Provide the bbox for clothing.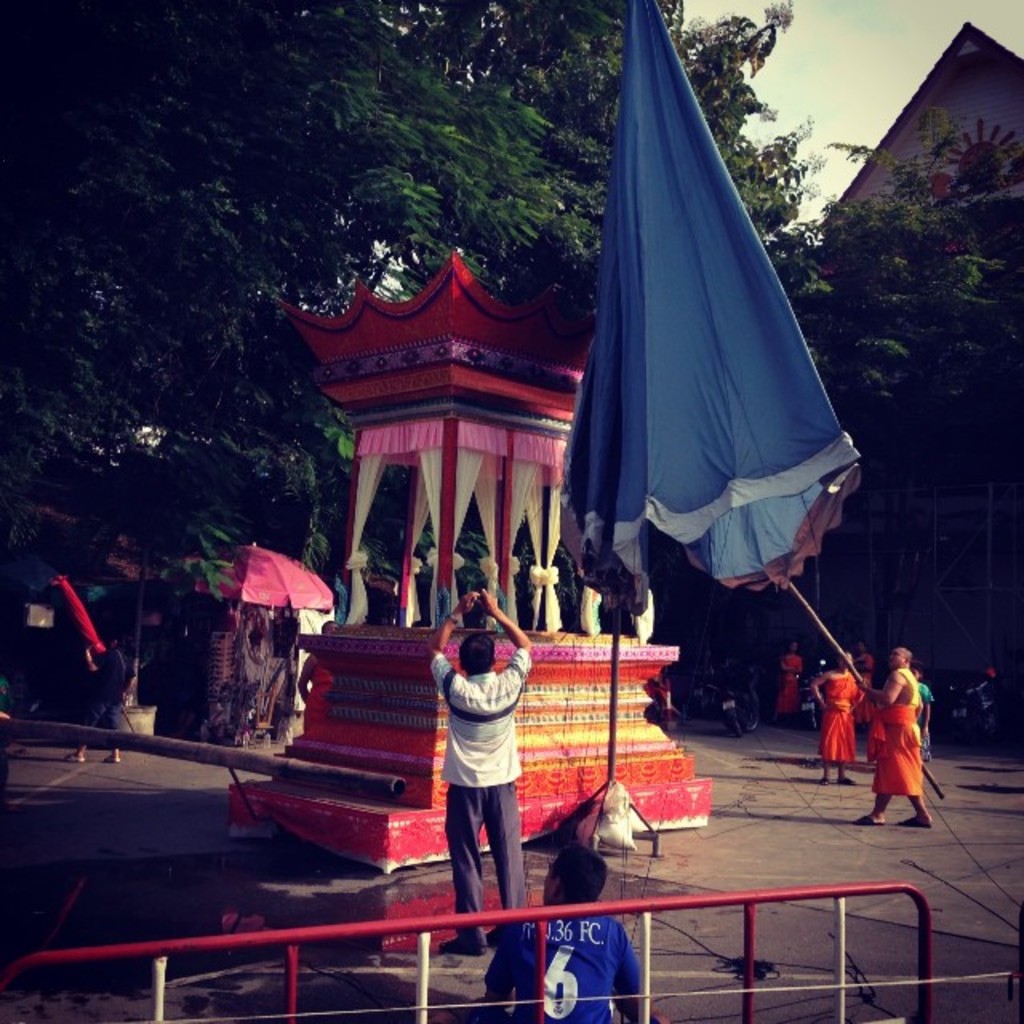
(left=776, top=651, right=800, bottom=712).
